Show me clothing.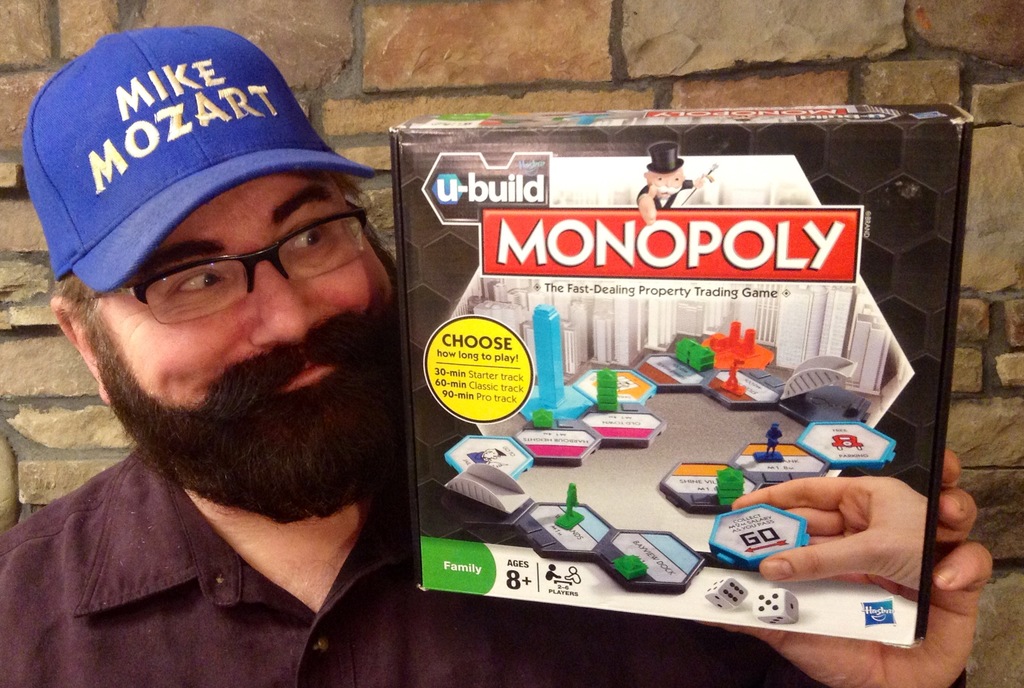
clothing is here: [left=0, top=448, right=973, bottom=687].
